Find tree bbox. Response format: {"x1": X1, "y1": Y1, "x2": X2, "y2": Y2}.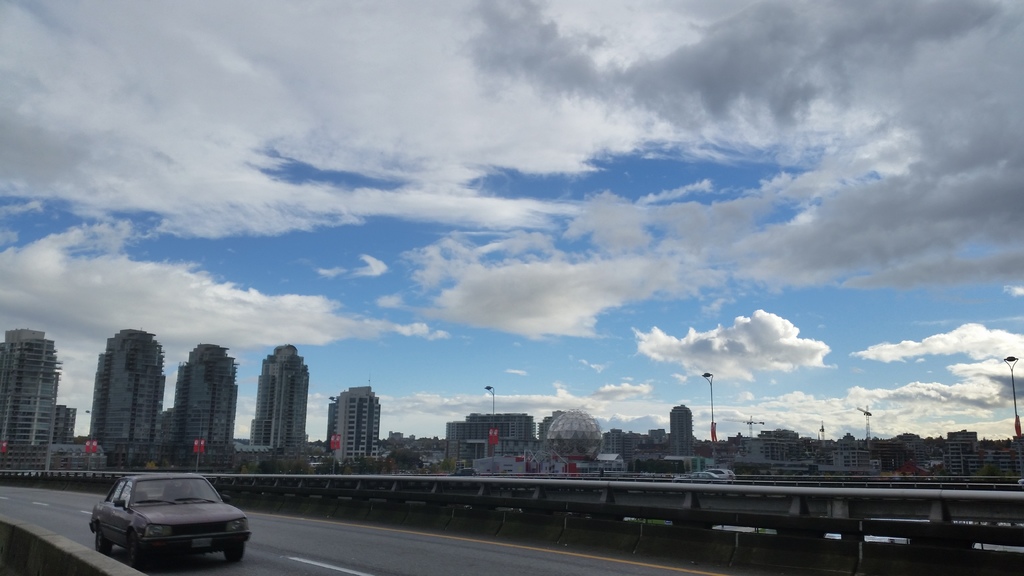
{"x1": 694, "y1": 442, "x2": 714, "y2": 459}.
